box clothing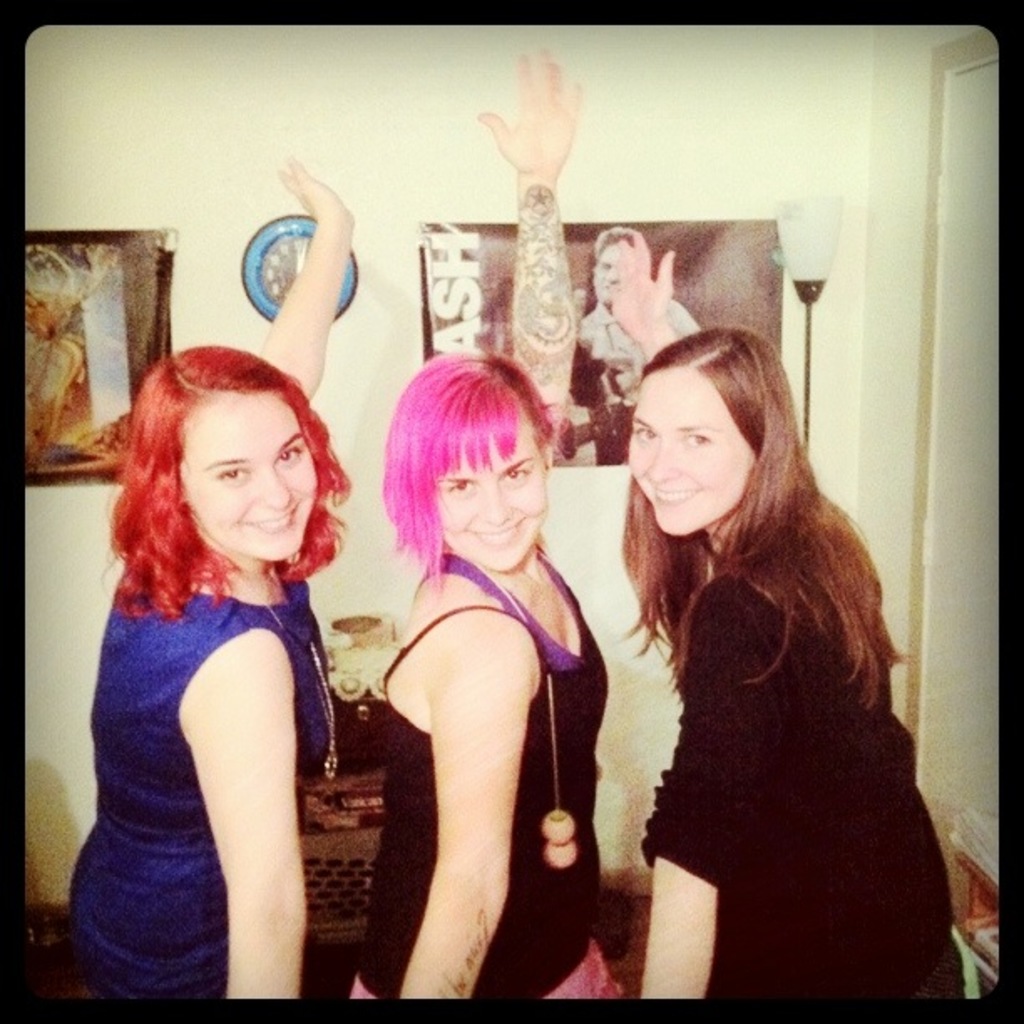
bbox(641, 520, 979, 1009)
